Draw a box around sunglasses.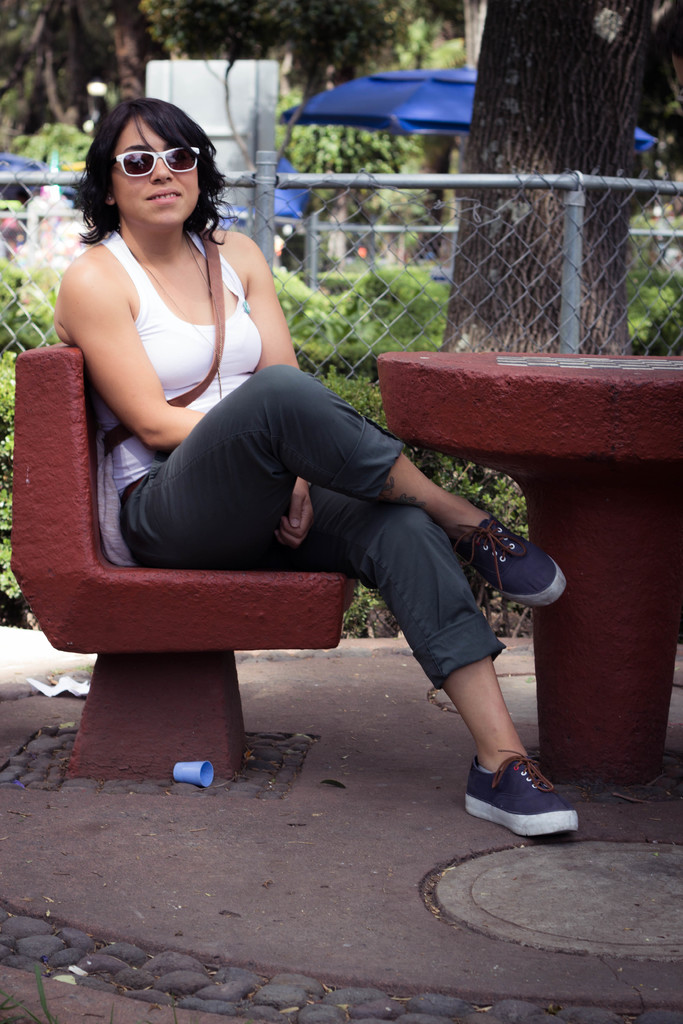
112:148:201:181.
